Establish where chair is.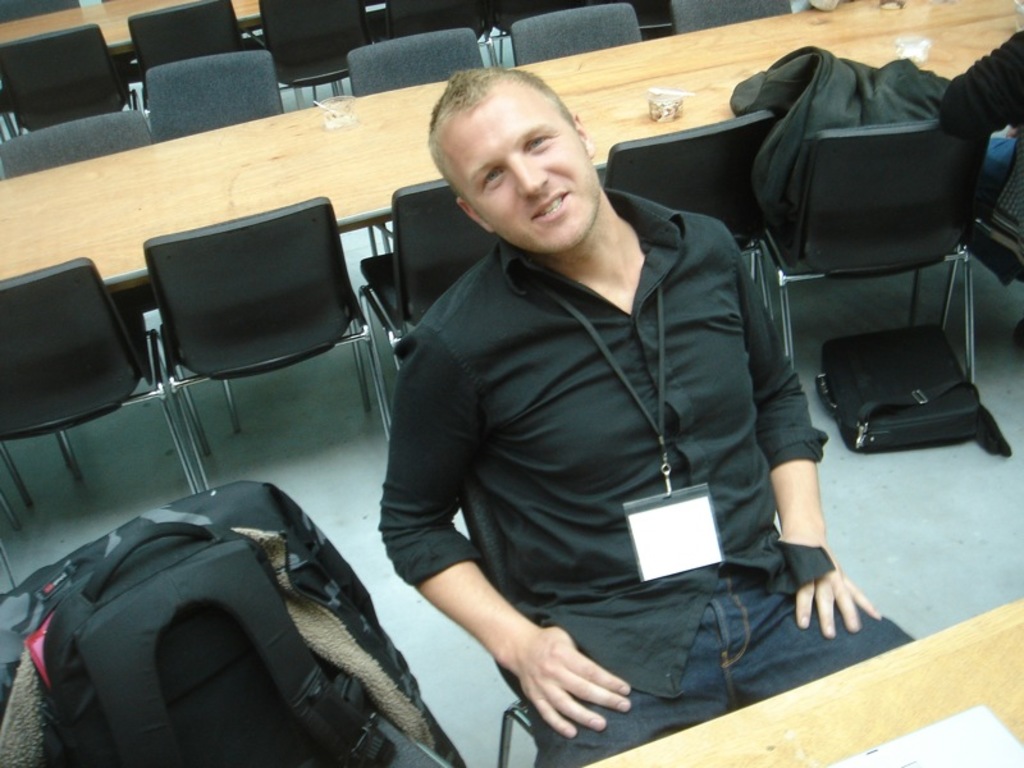
Established at <region>131, 0, 248, 118</region>.
